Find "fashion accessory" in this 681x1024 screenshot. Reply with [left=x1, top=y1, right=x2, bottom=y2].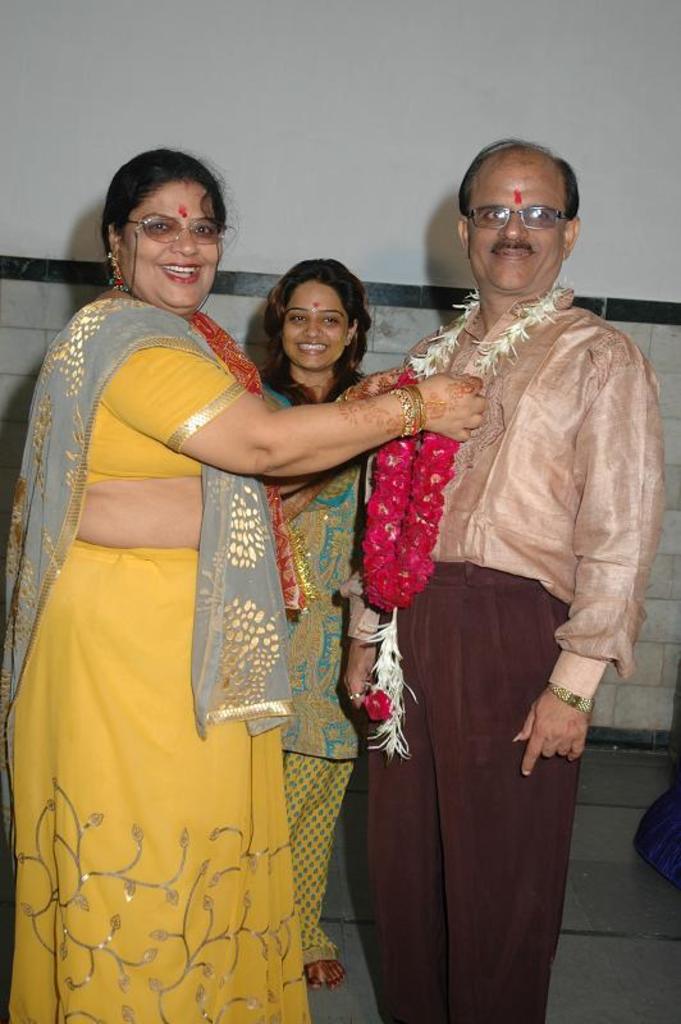
[left=384, top=379, right=425, bottom=439].
